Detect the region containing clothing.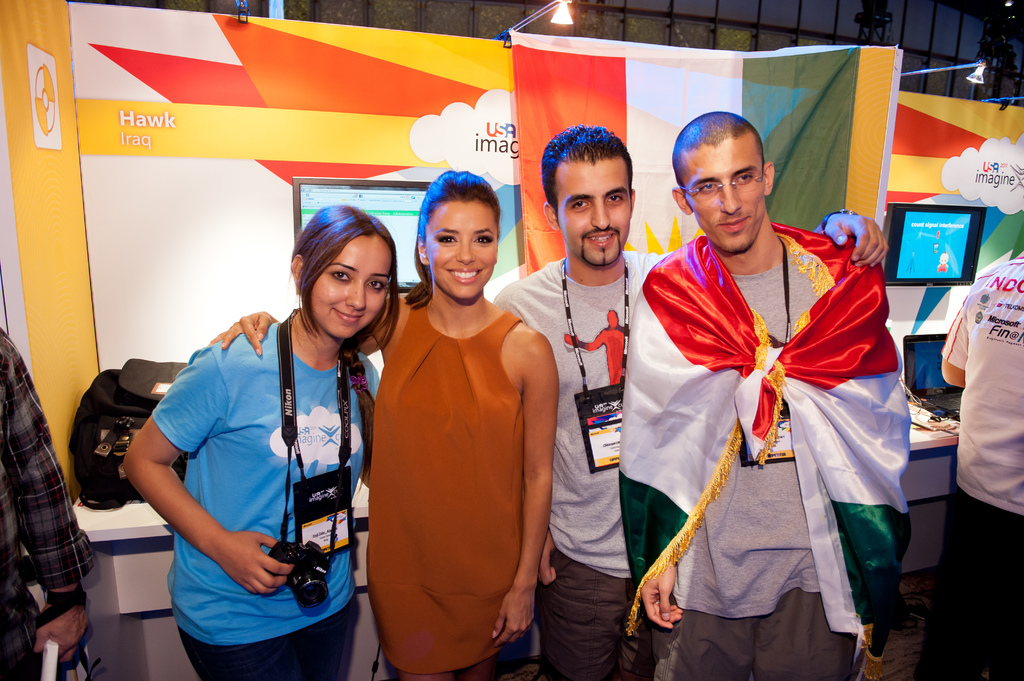
(left=939, top=249, right=1023, bottom=680).
